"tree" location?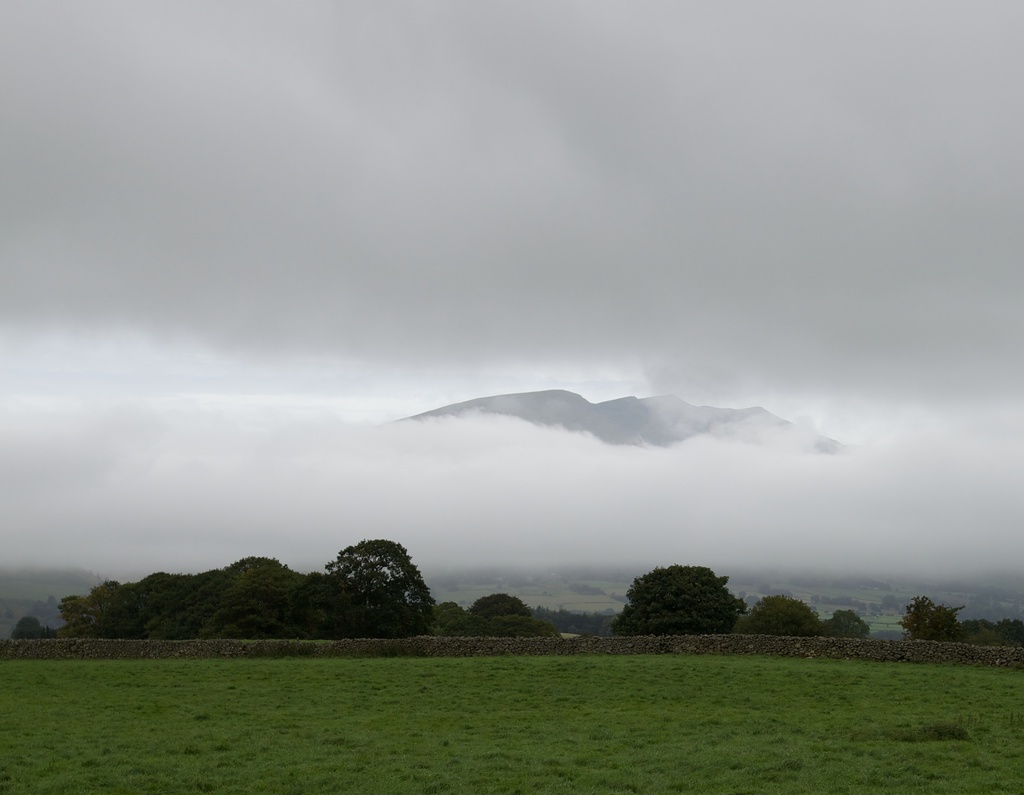
select_region(961, 618, 1023, 646)
